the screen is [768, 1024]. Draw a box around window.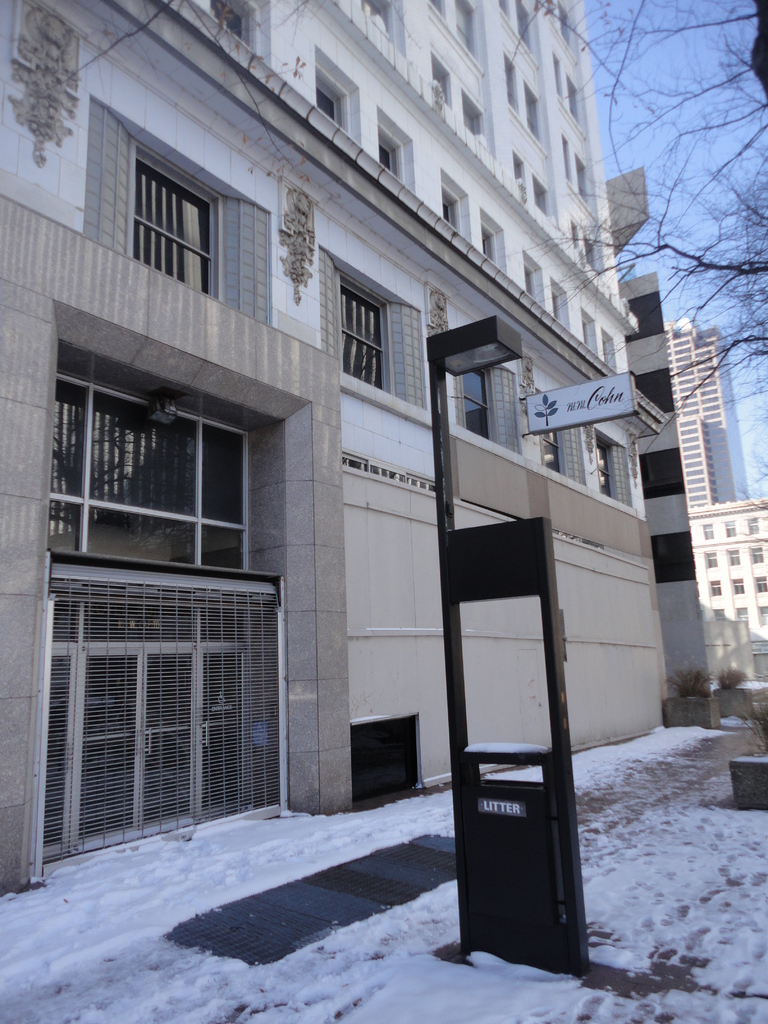
bbox=(573, 220, 582, 259).
